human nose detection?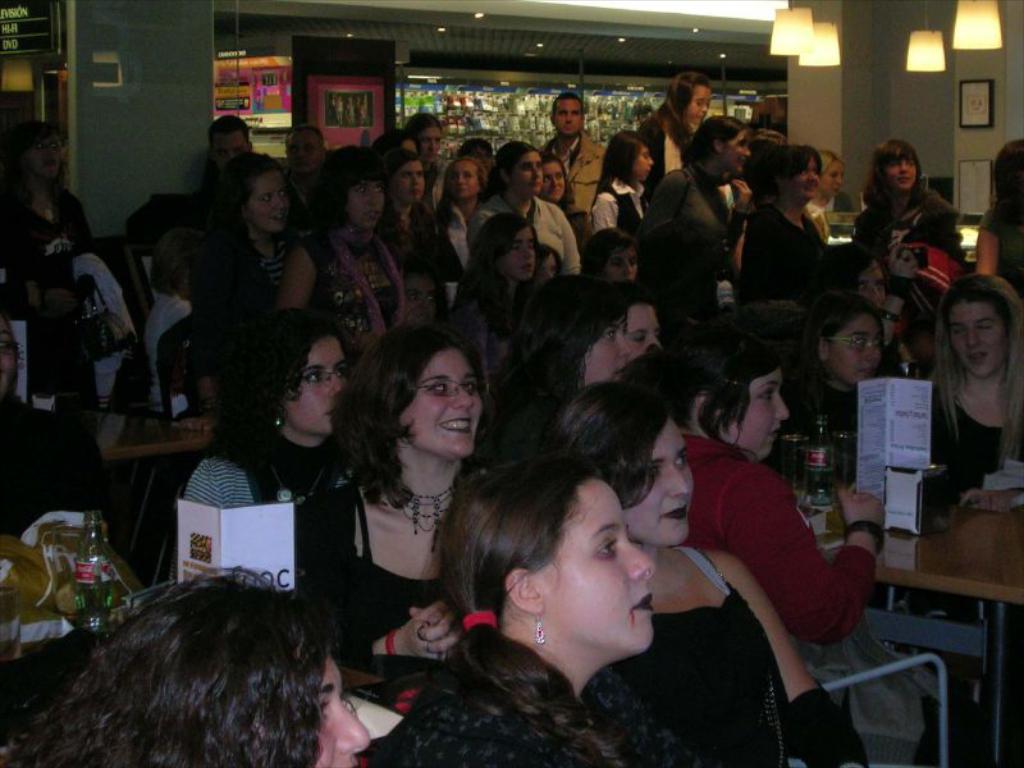
(872, 288, 881, 303)
